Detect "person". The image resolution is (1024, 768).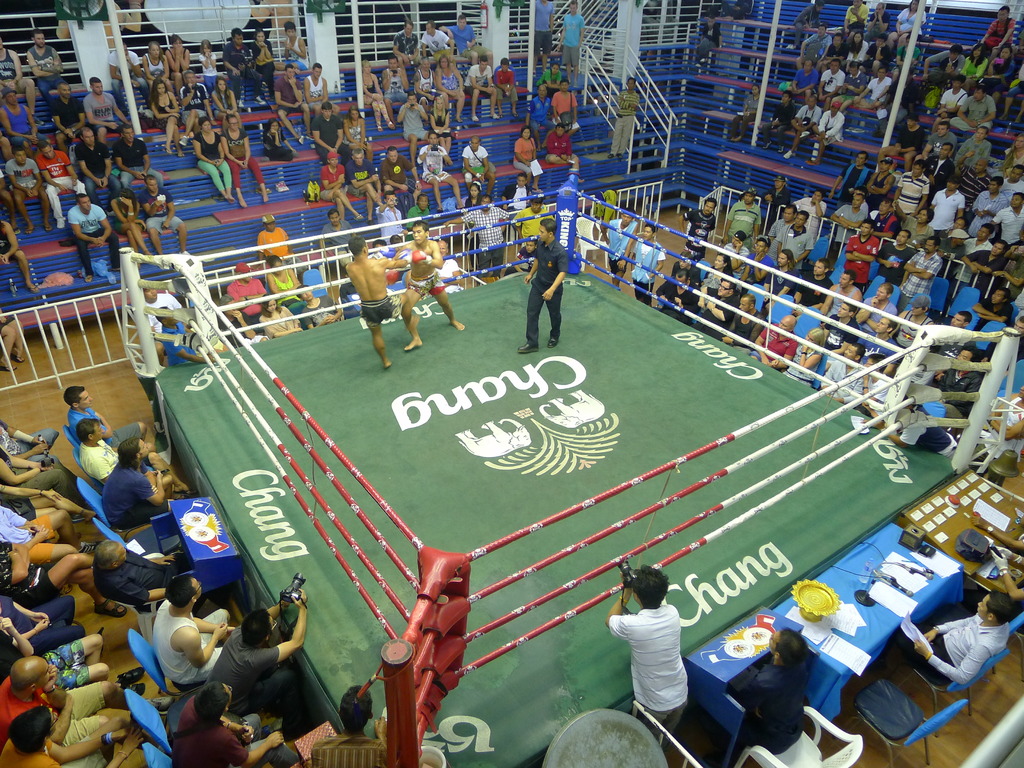
445 13 500 68.
